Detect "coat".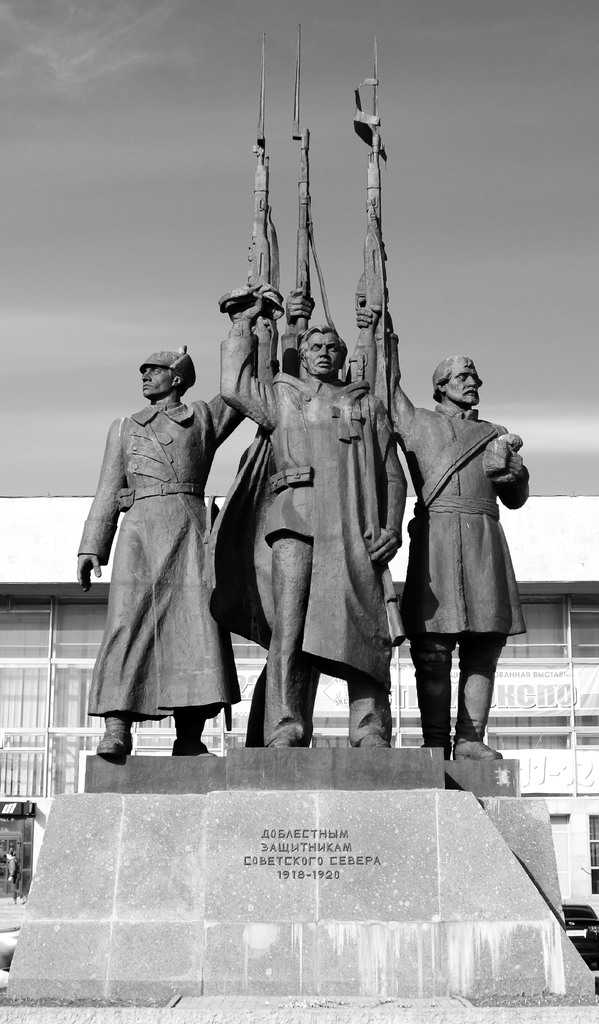
Detected at (391, 385, 525, 664).
